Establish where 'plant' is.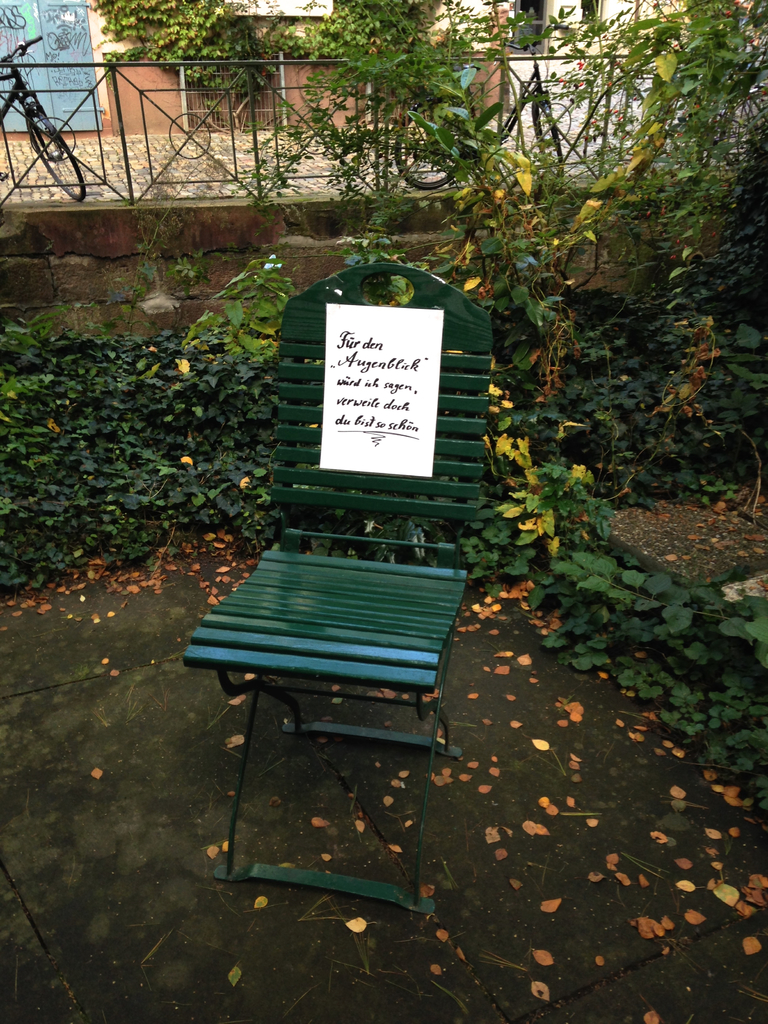
Established at <region>72, 1, 280, 113</region>.
